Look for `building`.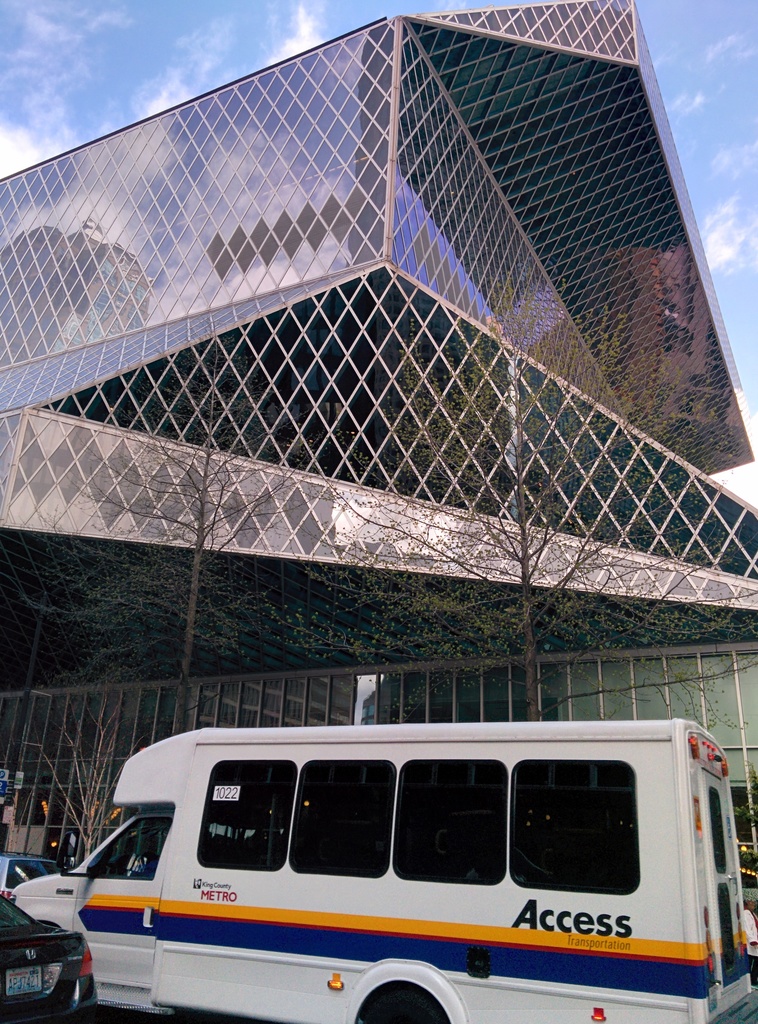
Found: [left=0, top=0, right=757, bottom=915].
